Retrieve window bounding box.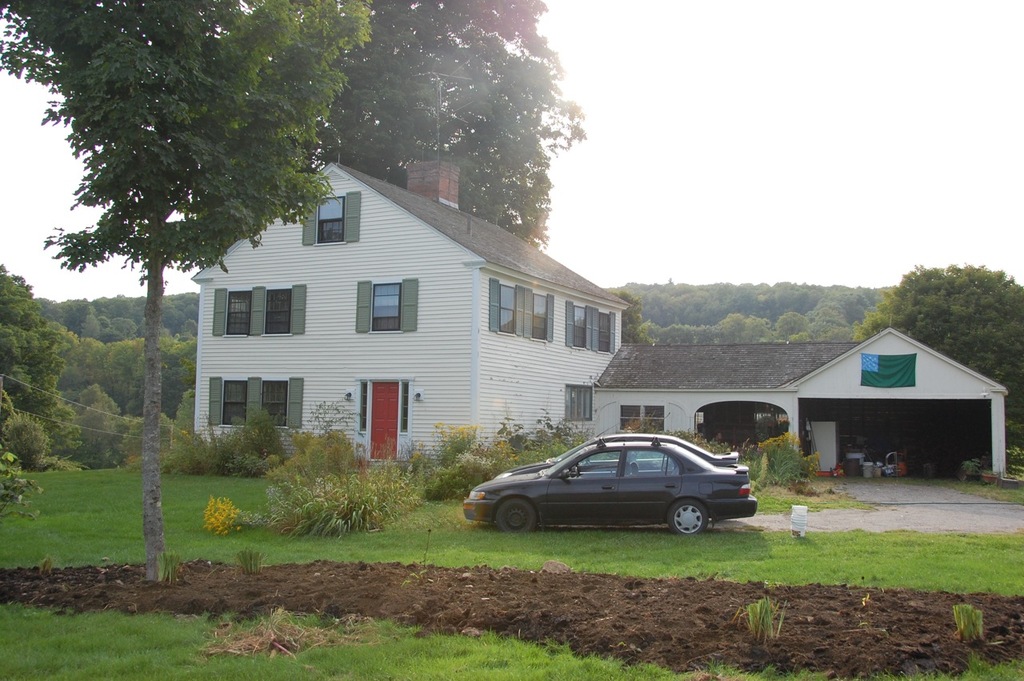
Bounding box: box(588, 304, 616, 355).
